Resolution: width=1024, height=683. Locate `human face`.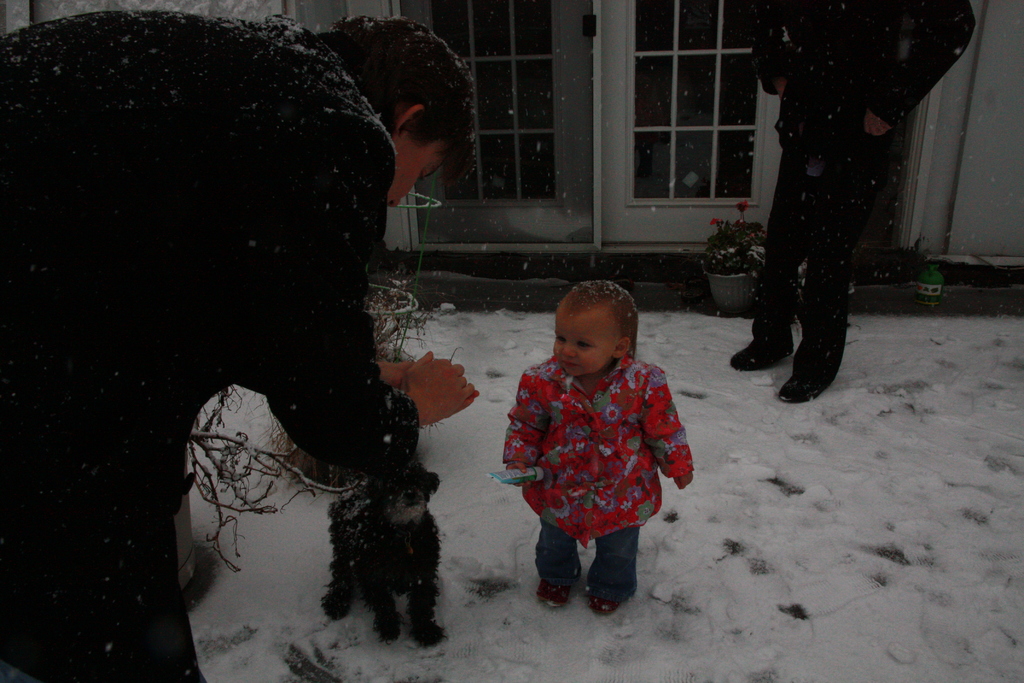
bbox=(553, 310, 611, 376).
